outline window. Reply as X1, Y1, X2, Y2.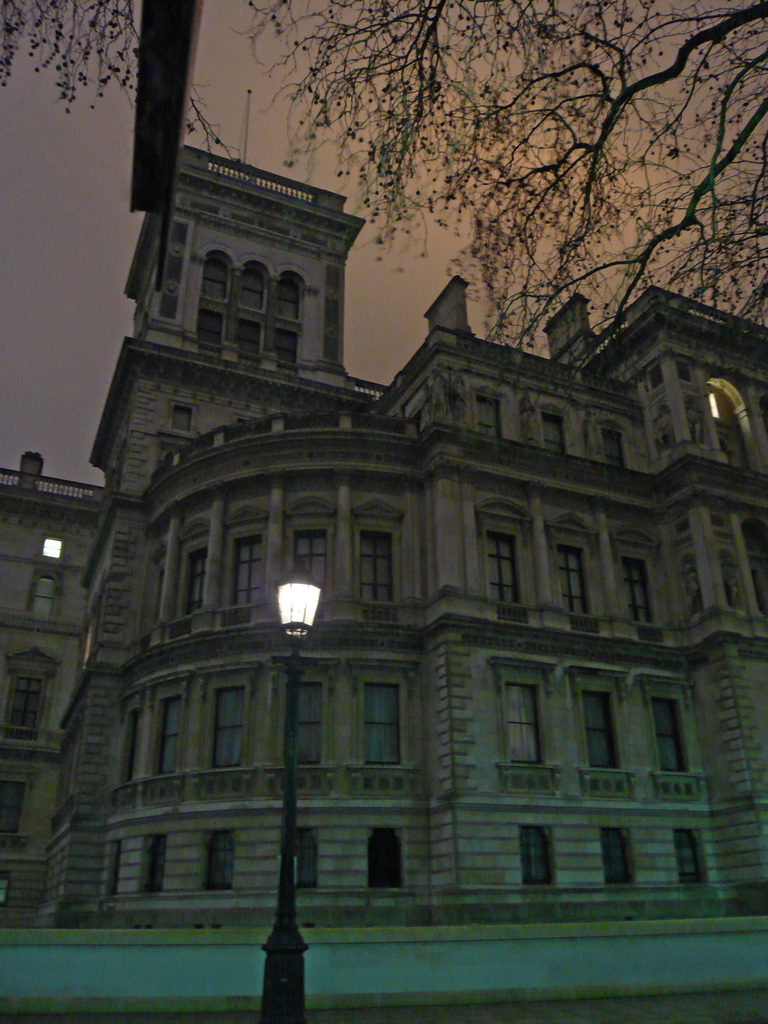
721, 556, 744, 620.
